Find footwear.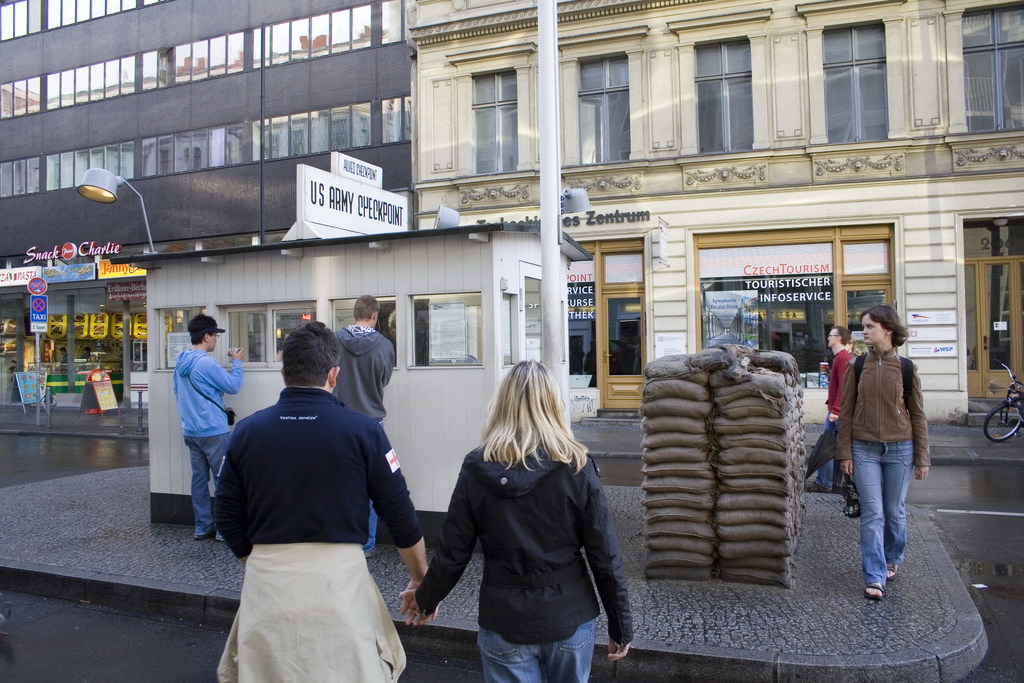
x1=808 y1=479 x2=833 y2=494.
